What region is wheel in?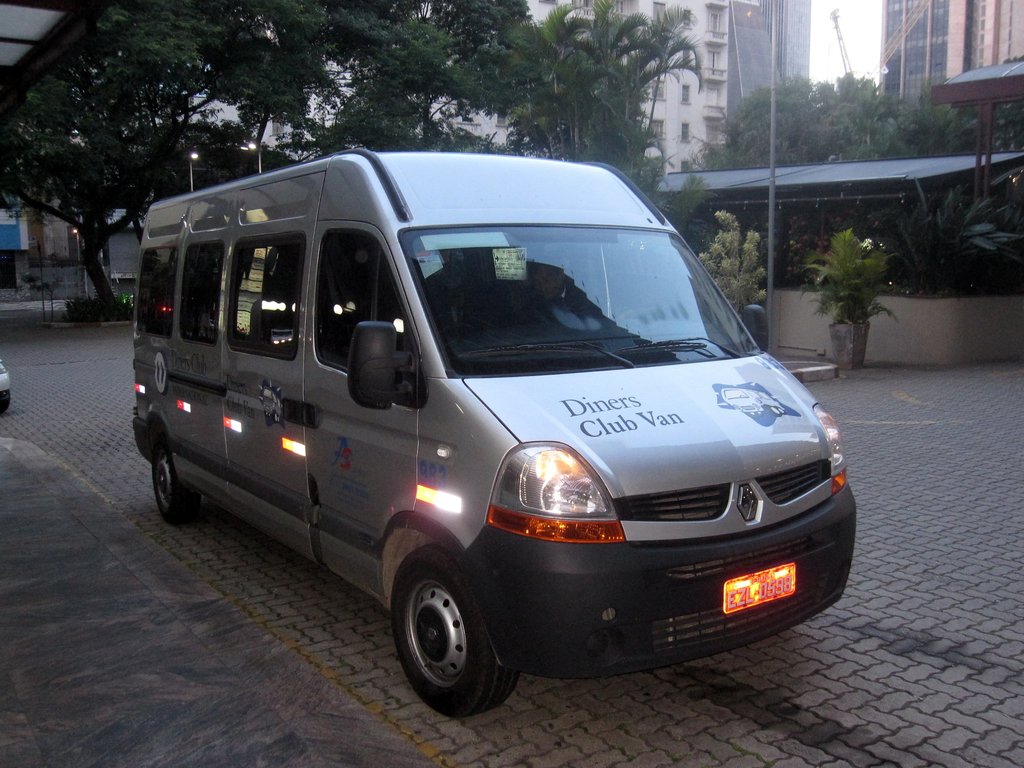
[154, 440, 204, 521].
